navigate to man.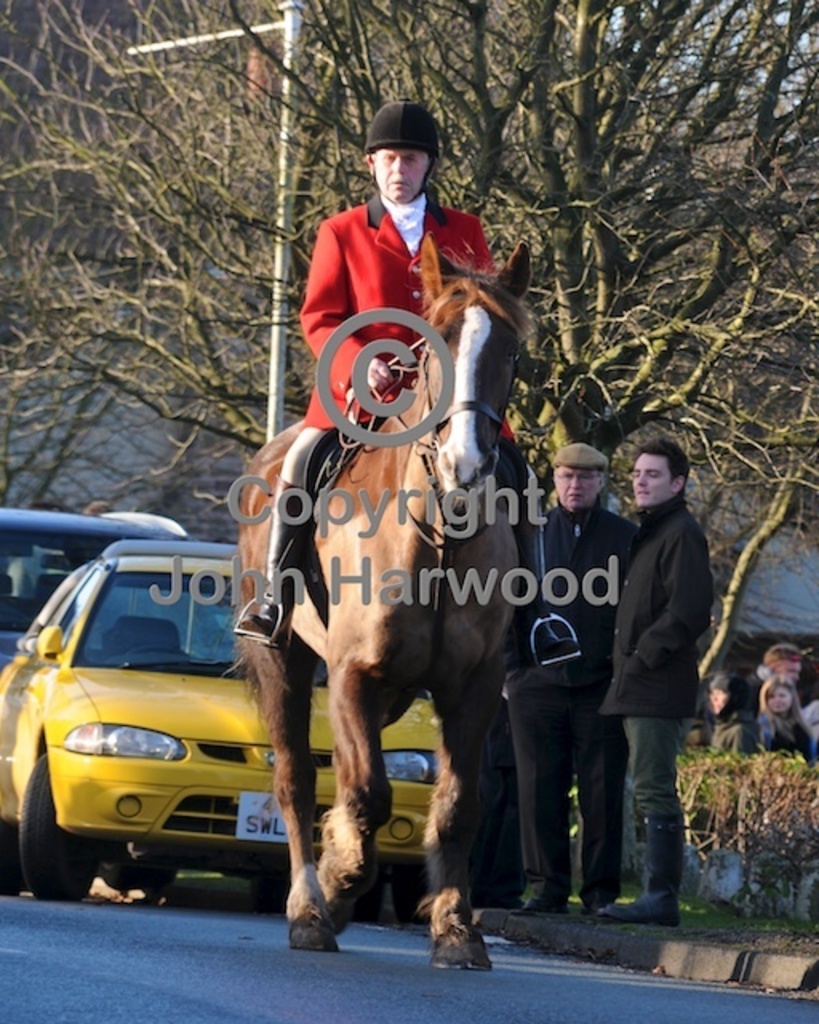
Navigation target: detection(224, 98, 553, 650).
